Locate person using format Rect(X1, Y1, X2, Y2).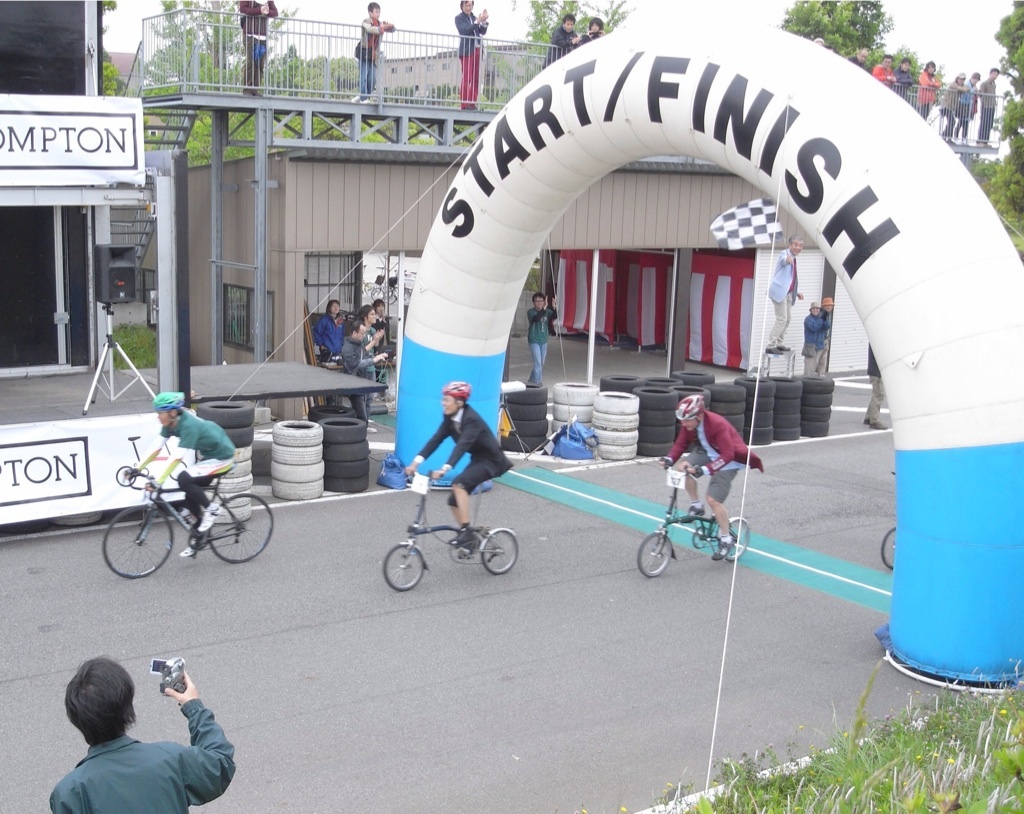
Rect(118, 383, 239, 561).
